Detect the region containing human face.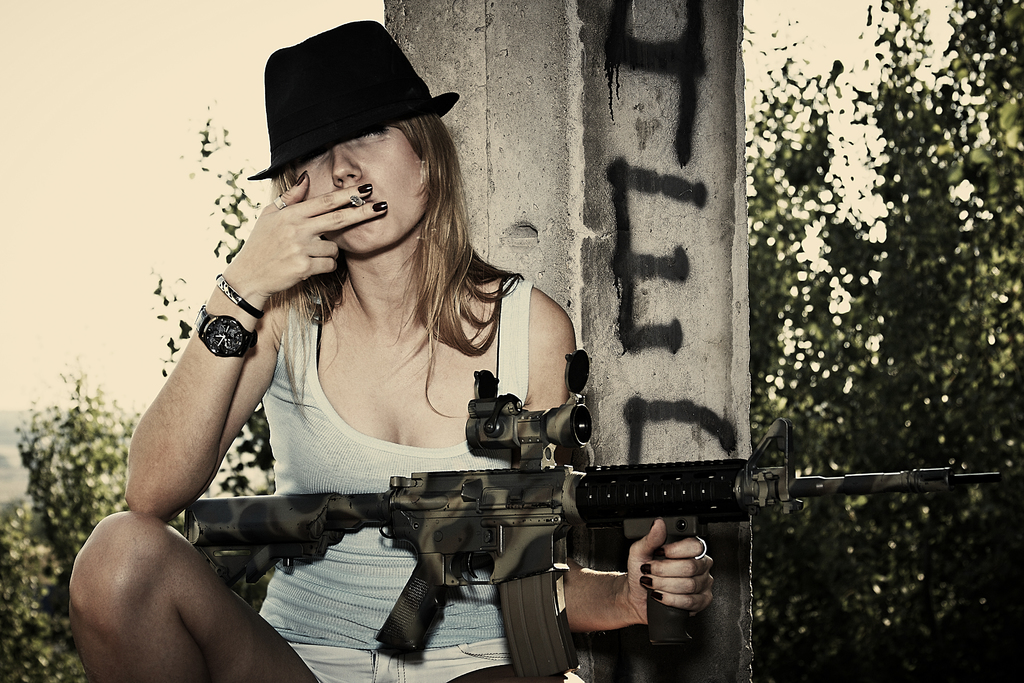
Rect(292, 126, 431, 258).
